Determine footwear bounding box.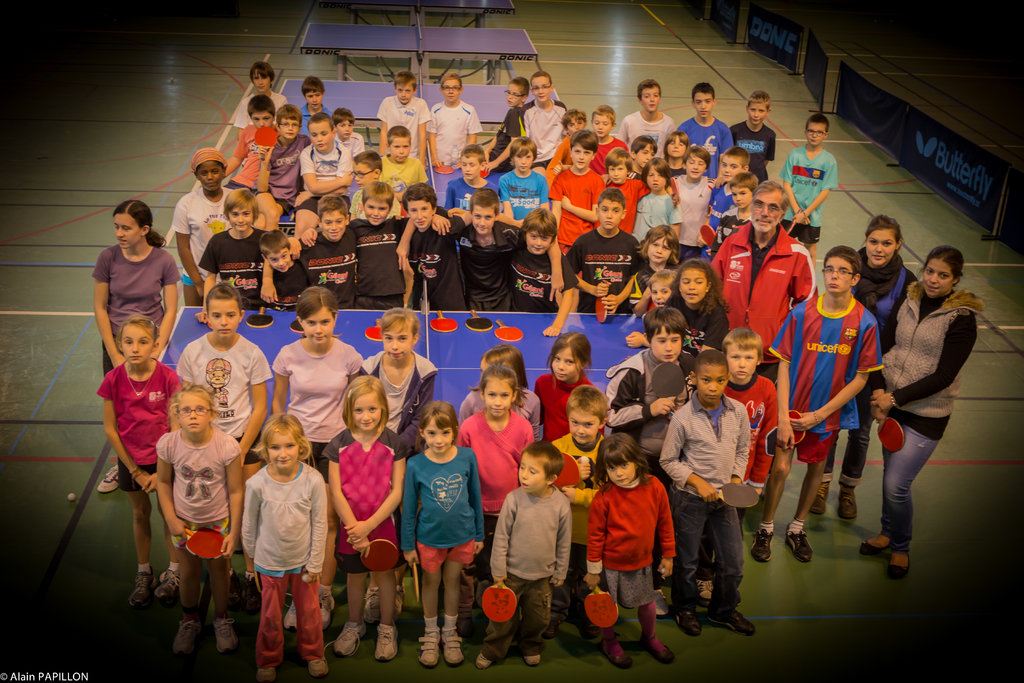
Determined: <box>129,566,157,606</box>.
